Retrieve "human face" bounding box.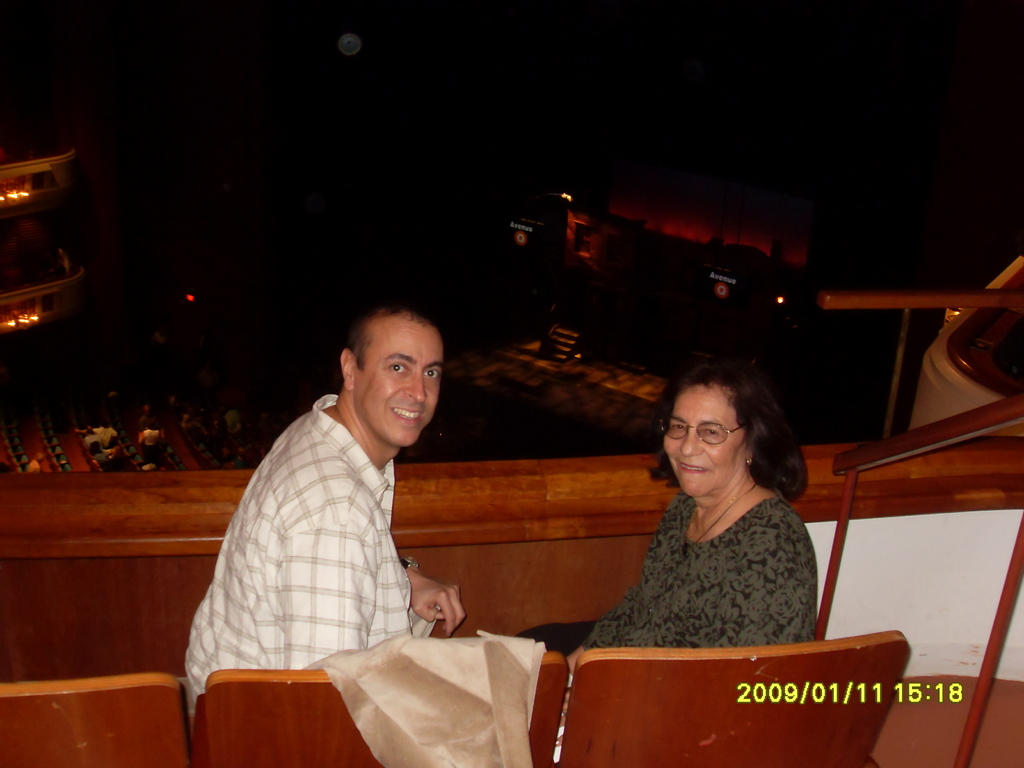
Bounding box: x1=661 y1=383 x2=746 y2=500.
